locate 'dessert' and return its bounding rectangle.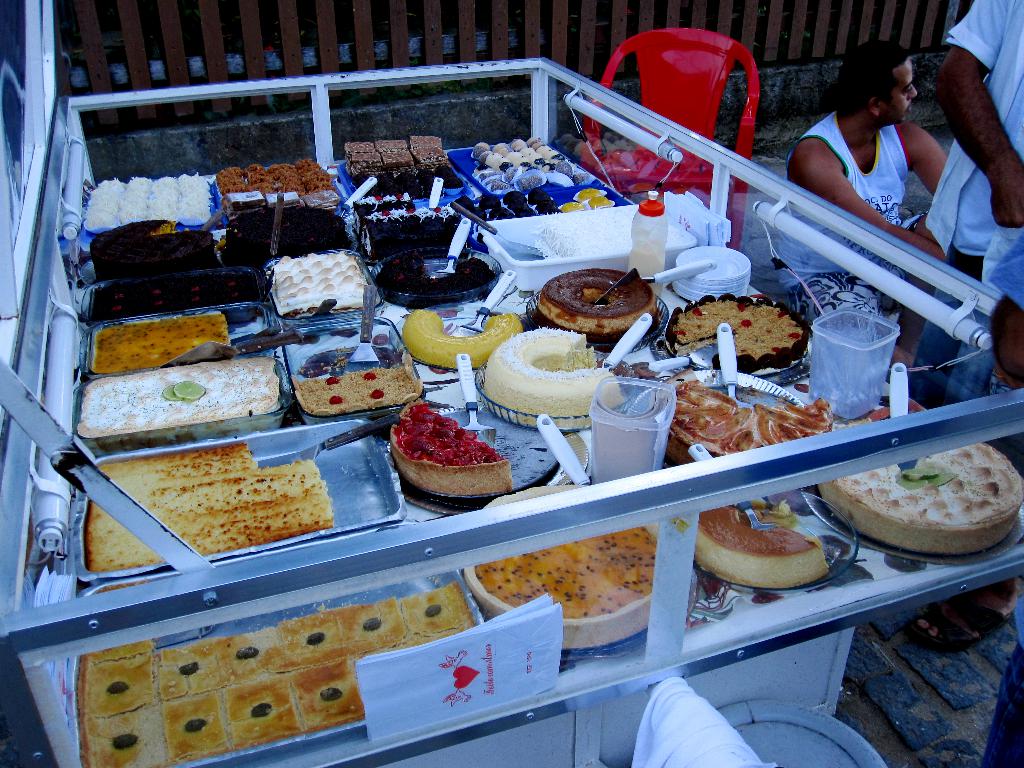
x1=694, y1=513, x2=860, y2=607.
